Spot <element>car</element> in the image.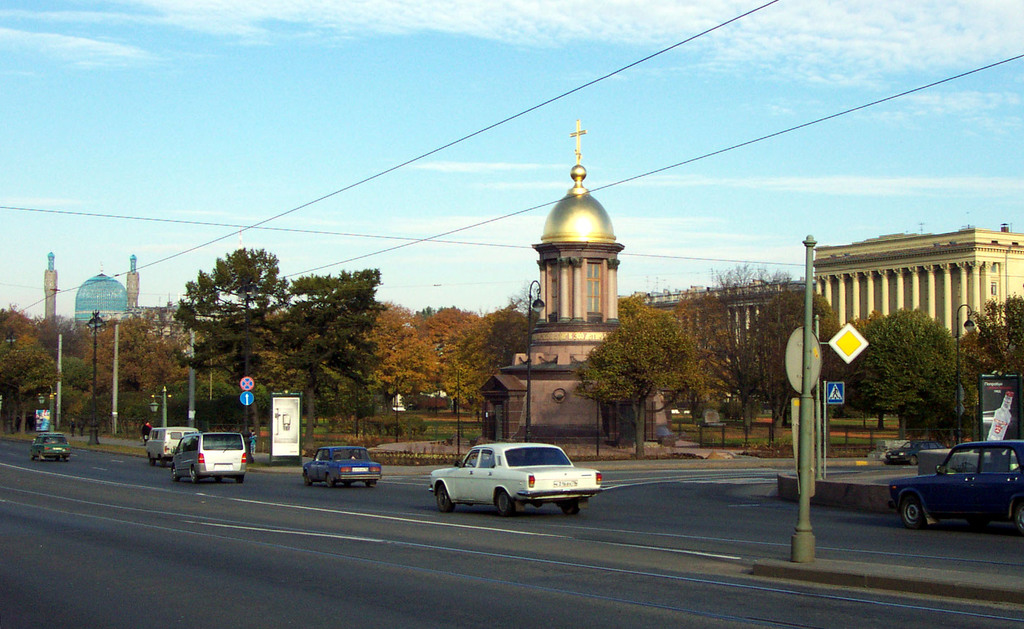
<element>car</element> found at l=425, t=440, r=602, b=513.
